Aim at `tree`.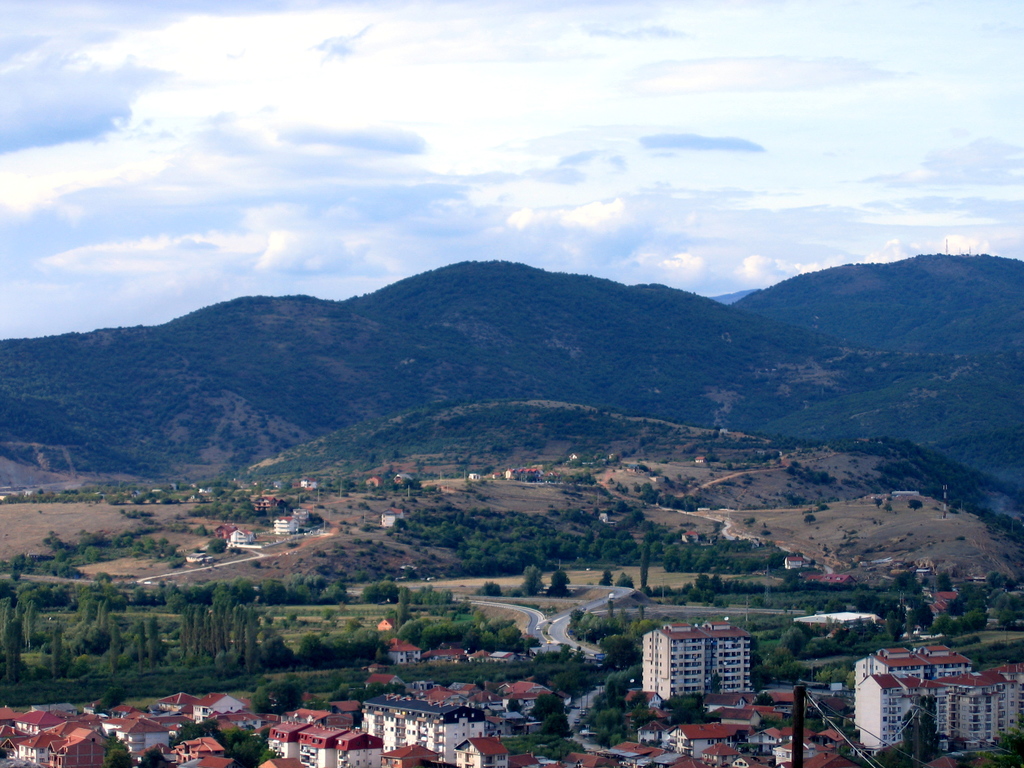
Aimed at <bbox>230, 736, 275, 762</bbox>.
